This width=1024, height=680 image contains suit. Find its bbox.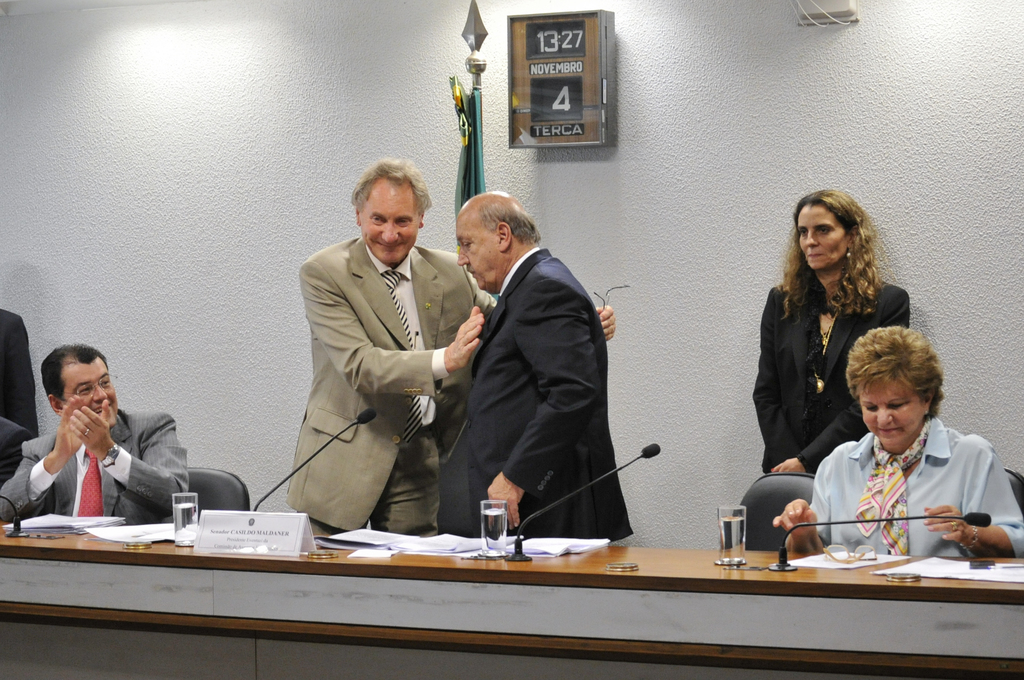
[0, 308, 40, 440].
